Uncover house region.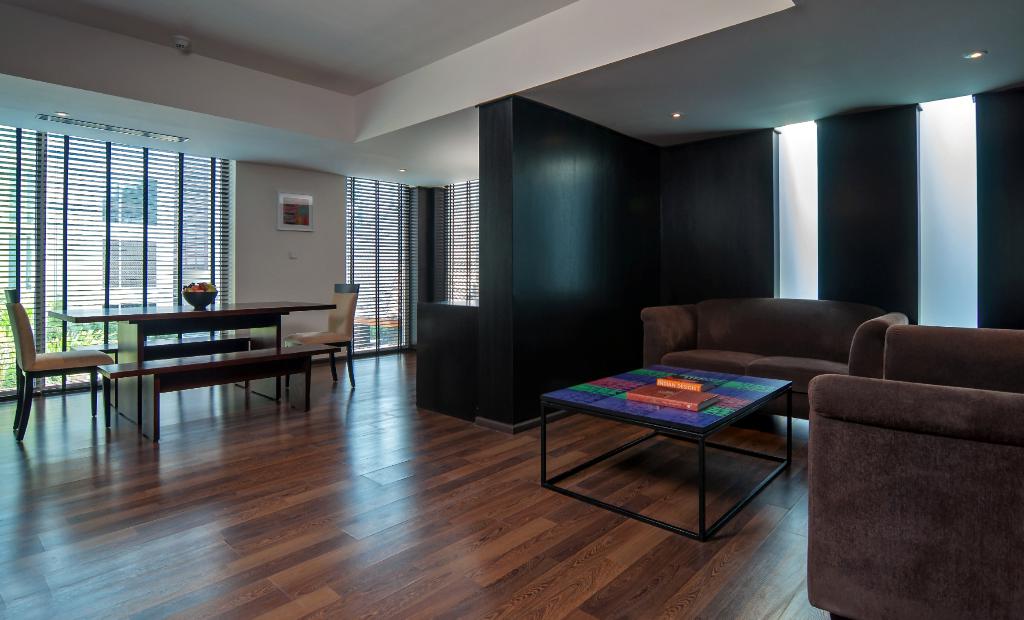
Uncovered: x1=0 y1=125 x2=220 y2=308.
